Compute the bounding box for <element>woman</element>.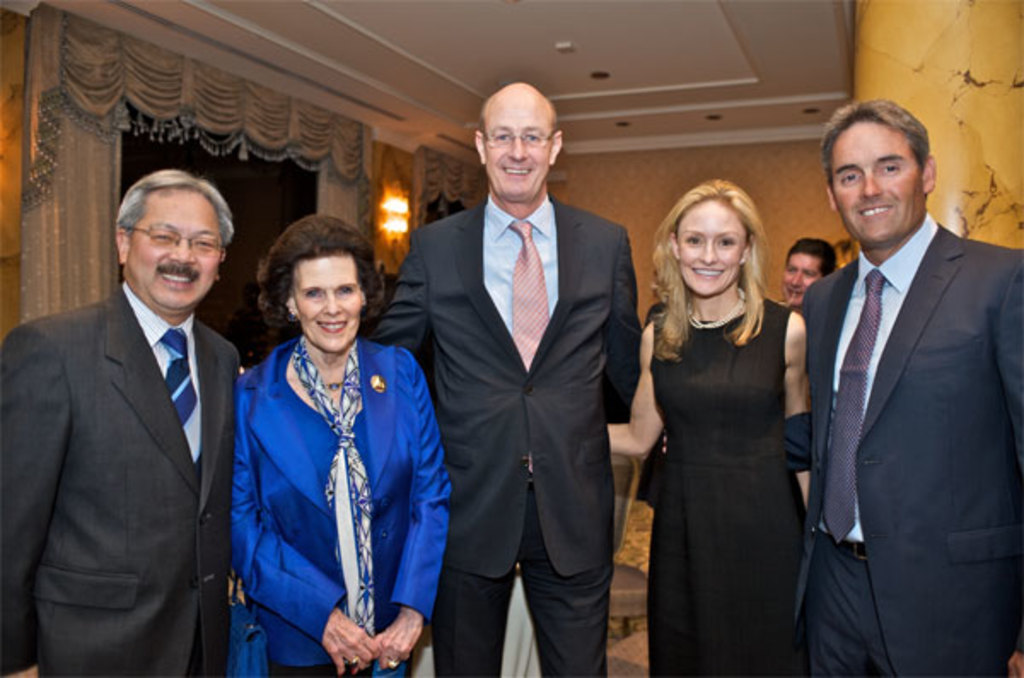
(x1=620, y1=176, x2=819, y2=661).
